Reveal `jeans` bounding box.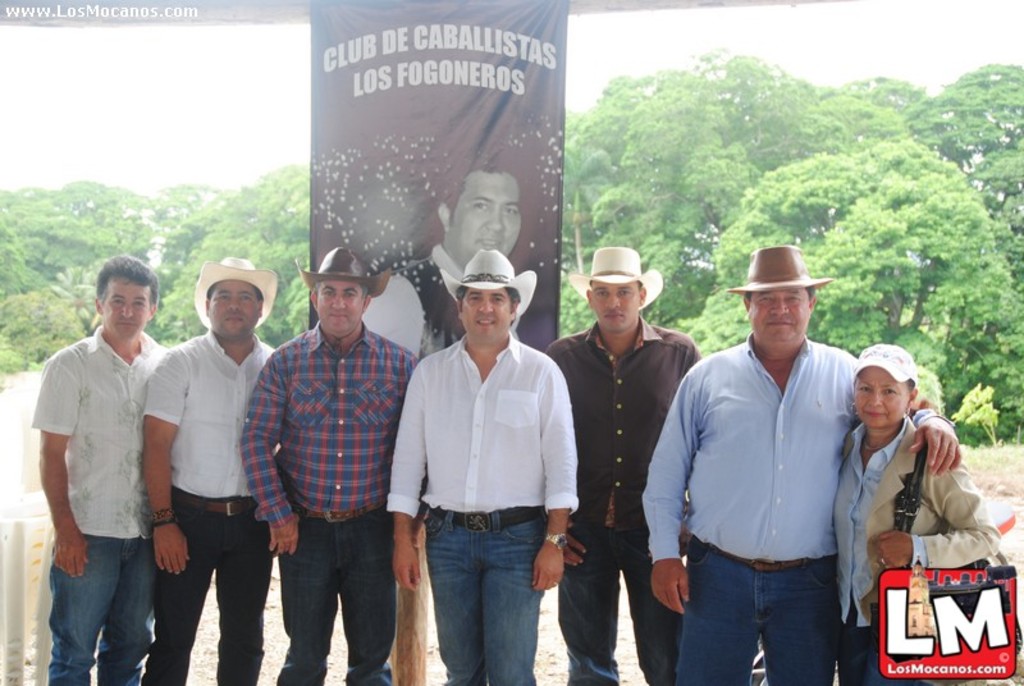
Revealed: BBox(421, 513, 547, 685).
